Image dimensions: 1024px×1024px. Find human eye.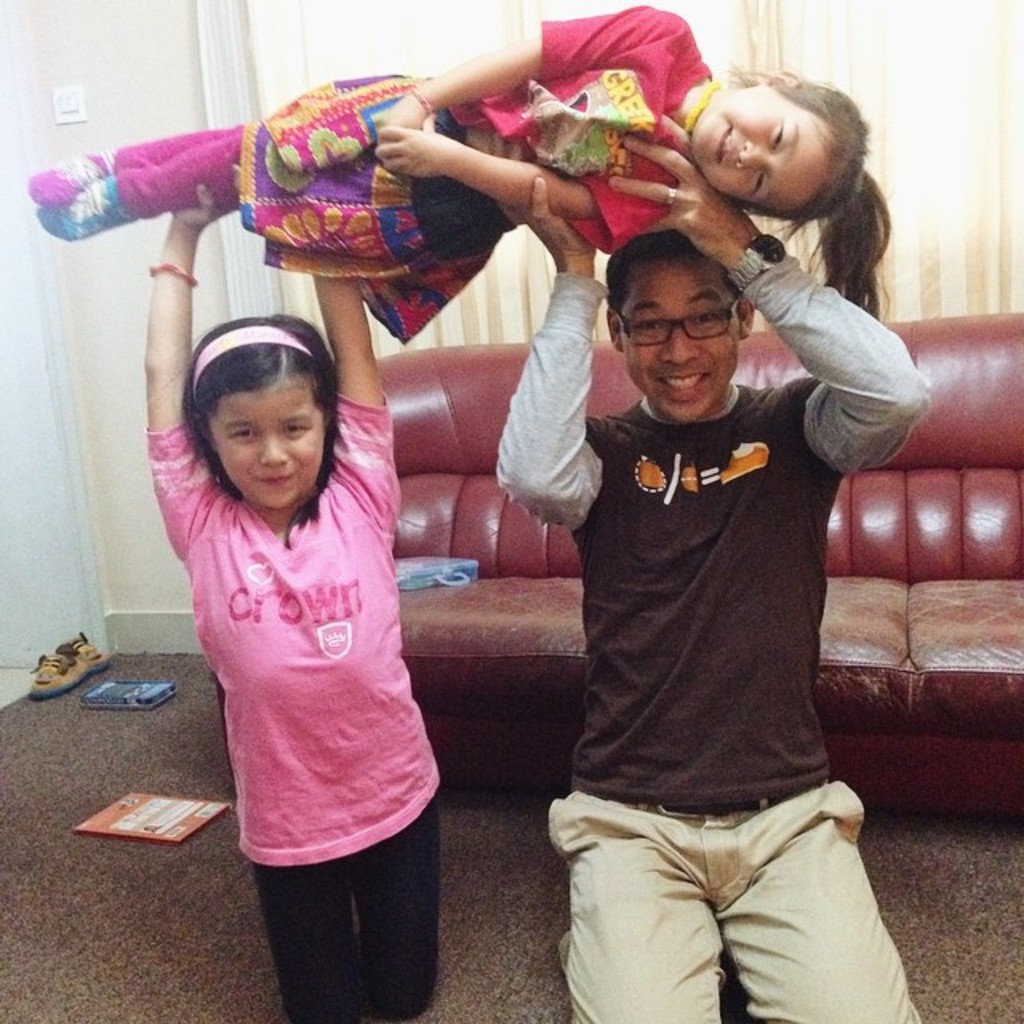
[283, 414, 314, 438].
